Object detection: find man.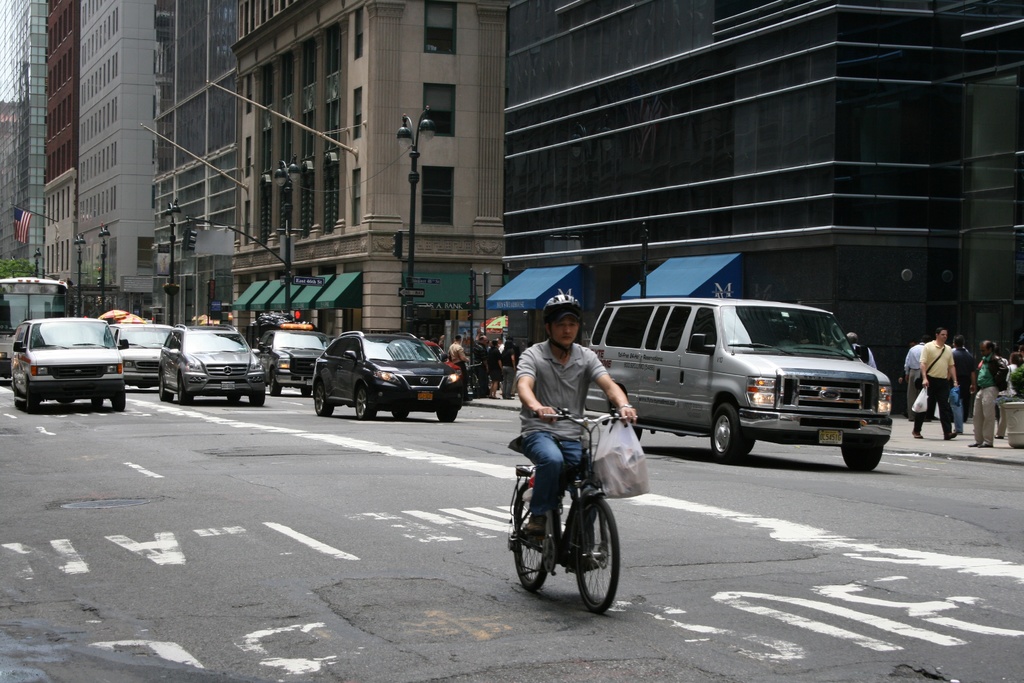
l=909, t=325, r=959, b=441.
